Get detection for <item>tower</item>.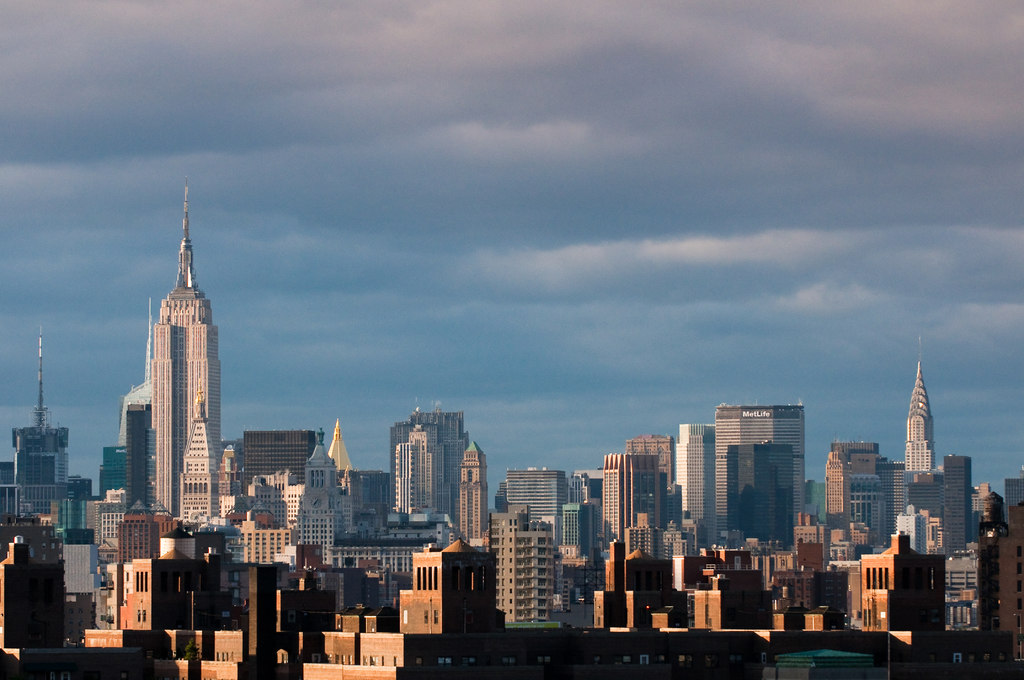
Detection: <bbox>150, 182, 221, 514</bbox>.
